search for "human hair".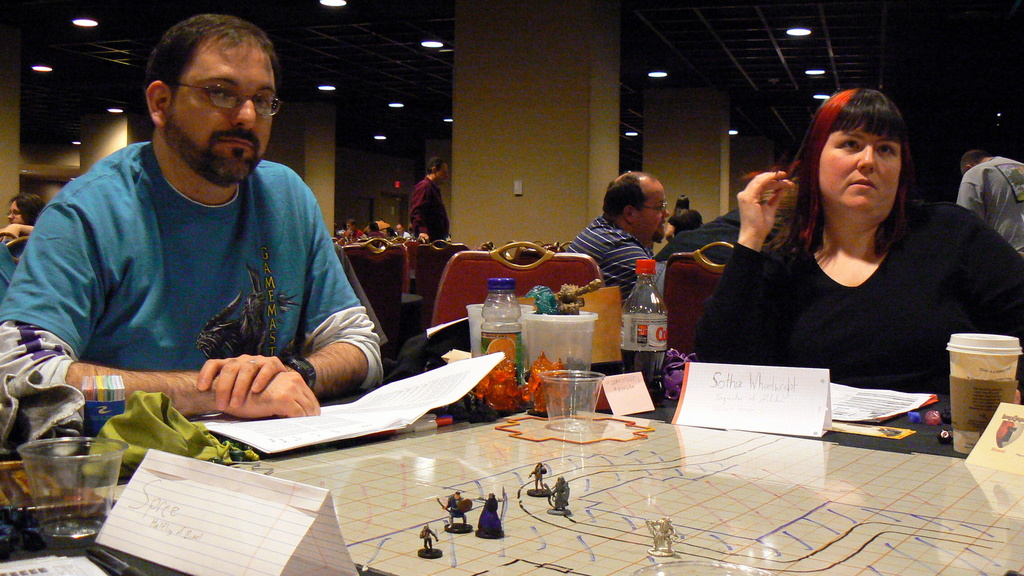
Found at (left=956, top=148, right=989, bottom=179).
